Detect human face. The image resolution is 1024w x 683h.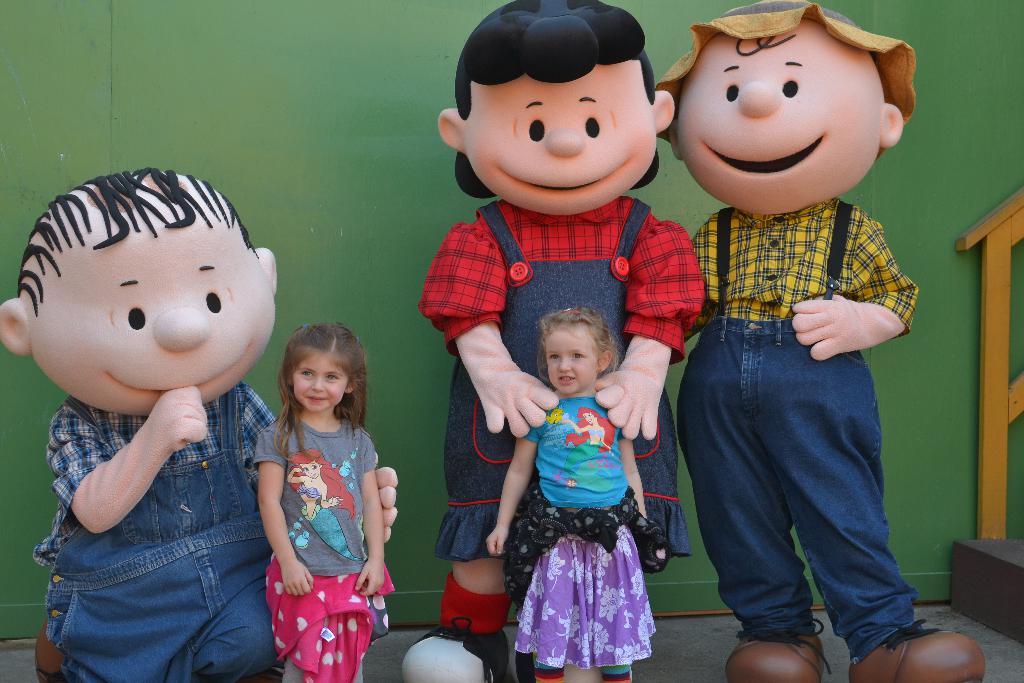
[677, 21, 886, 213].
